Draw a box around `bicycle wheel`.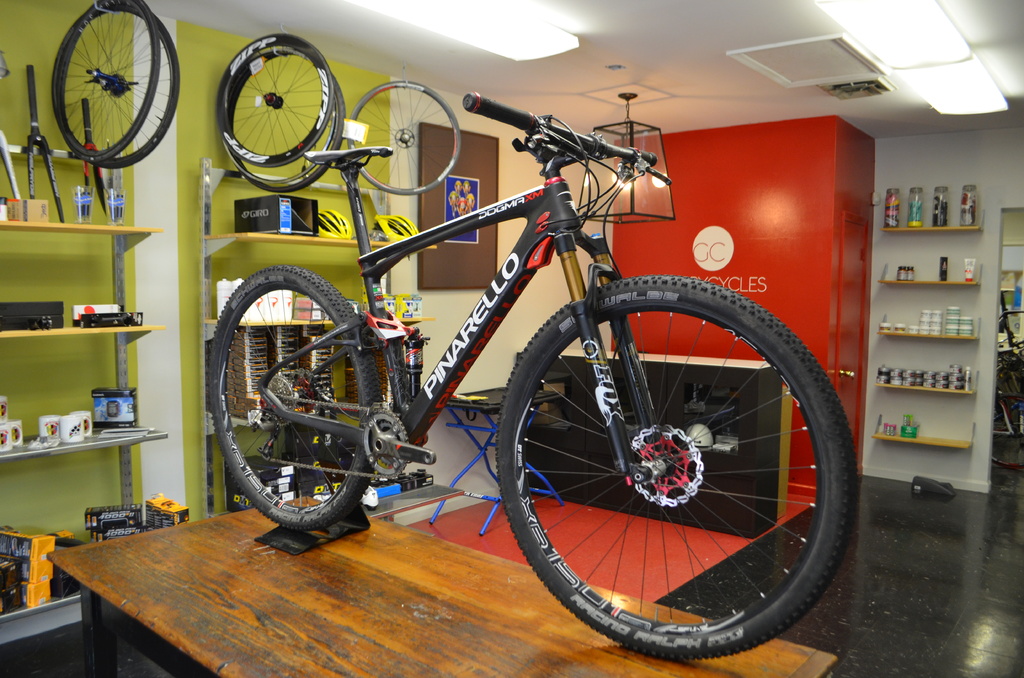
BBox(483, 276, 844, 663).
